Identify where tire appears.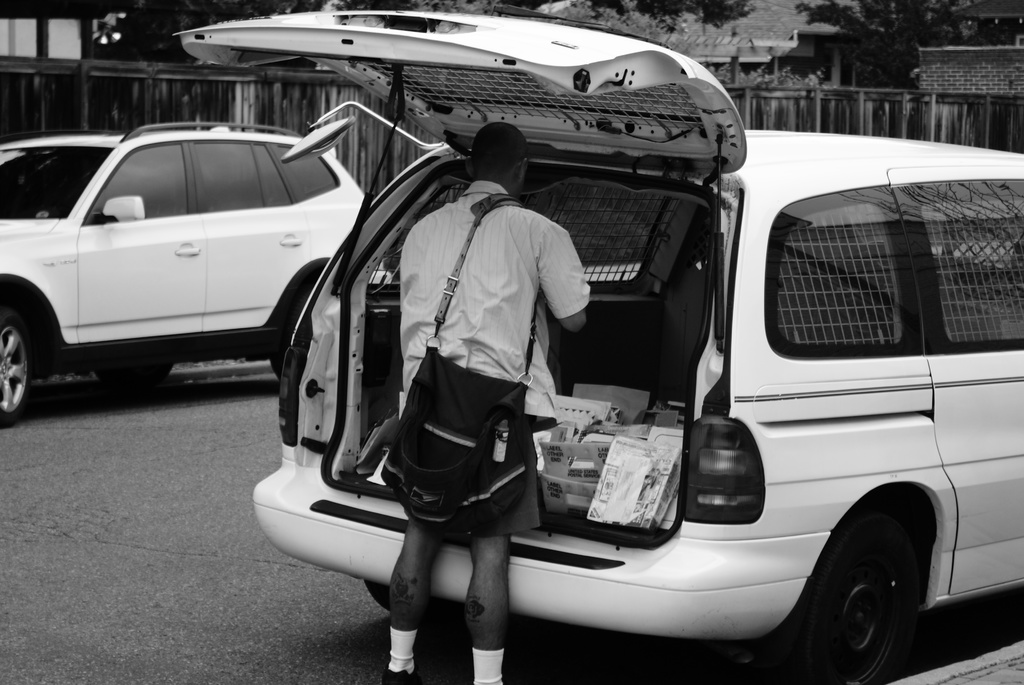
Appears at select_region(96, 366, 171, 384).
